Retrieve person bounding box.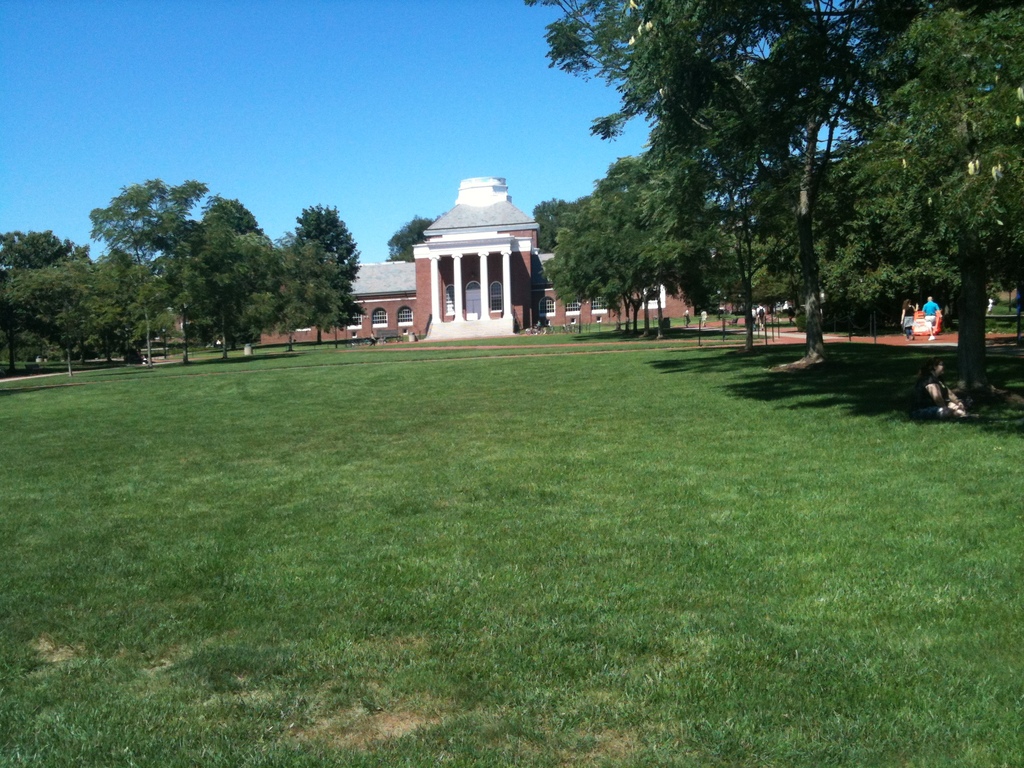
Bounding box: (left=756, top=301, right=767, bottom=332).
